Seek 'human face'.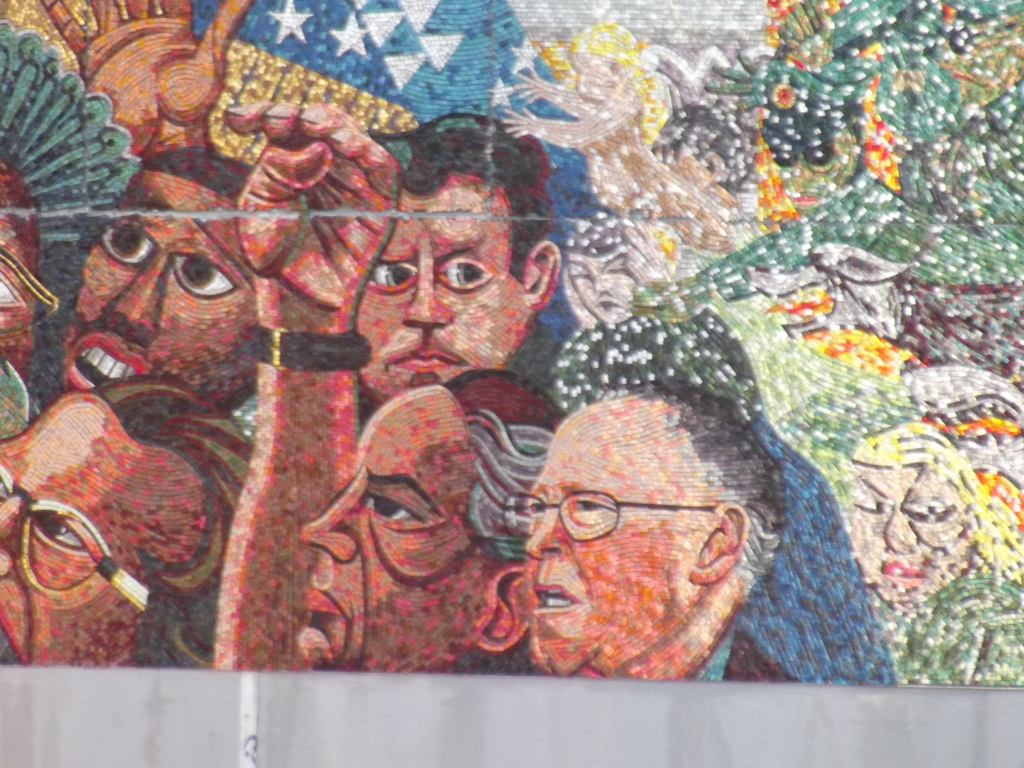
{"x1": 356, "y1": 192, "x2": 528, "y2": 390}.
